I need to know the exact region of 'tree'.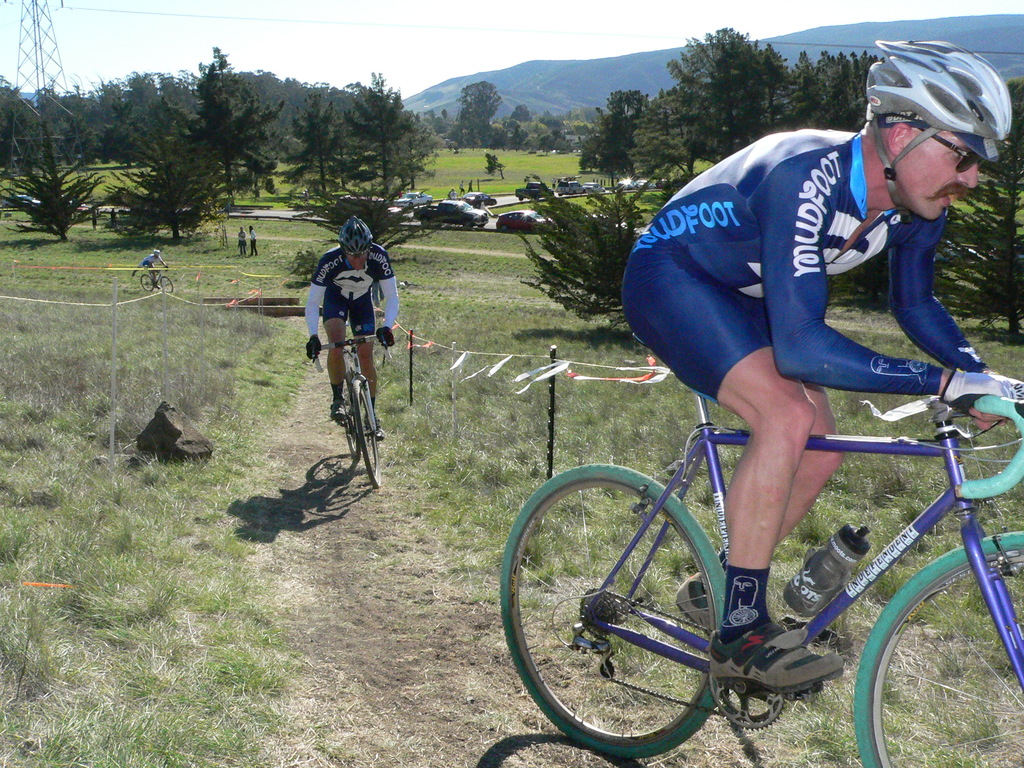
Region: (x1=402, y1=109, x2=467, y2=145).
